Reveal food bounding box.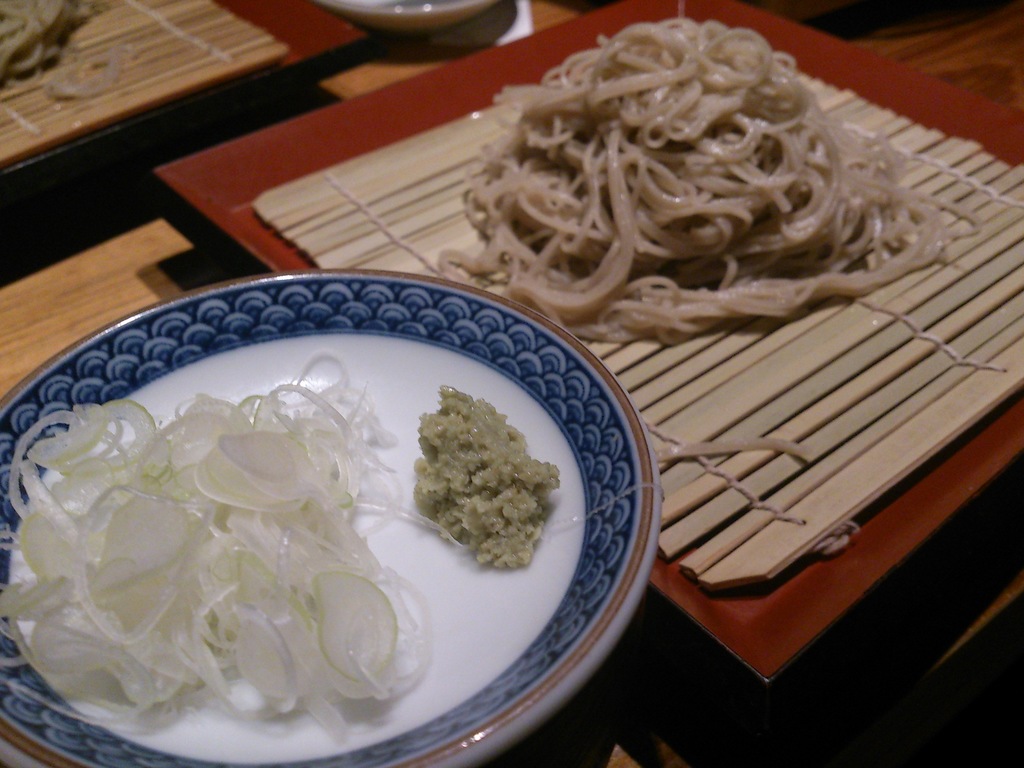
Revealed: (left=440, top=17, right=981, bottom=342).
